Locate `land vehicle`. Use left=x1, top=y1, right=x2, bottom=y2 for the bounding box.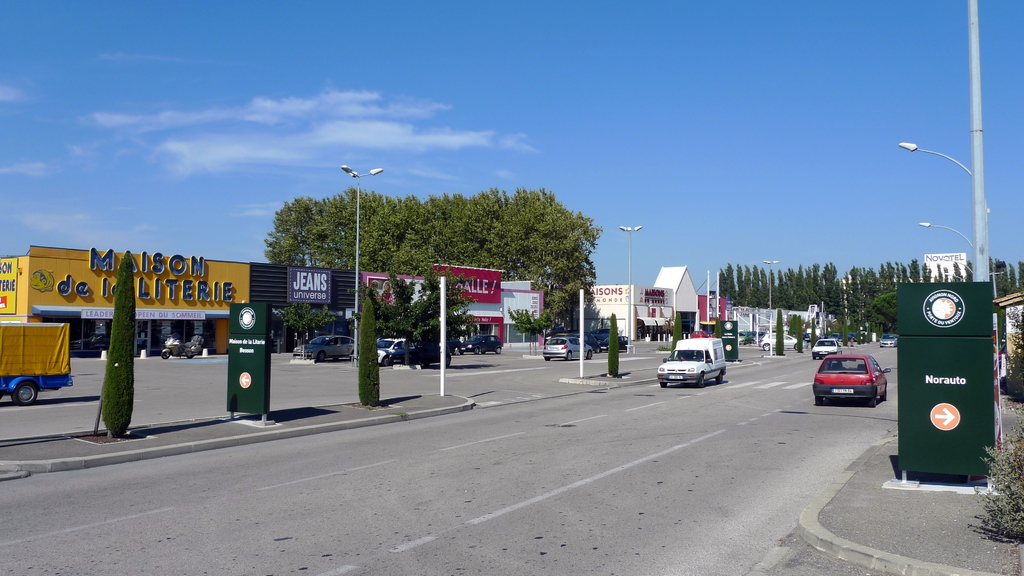
left=157, top=333, right=203, bottom=360.
